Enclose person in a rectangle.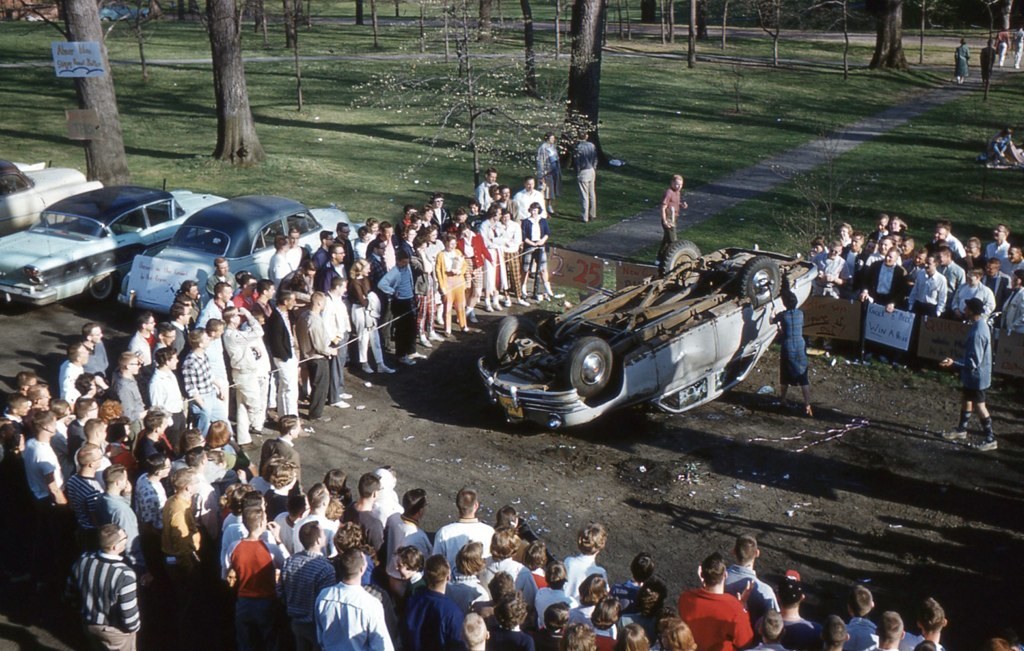
crop(940, 300, 1000, 451).
